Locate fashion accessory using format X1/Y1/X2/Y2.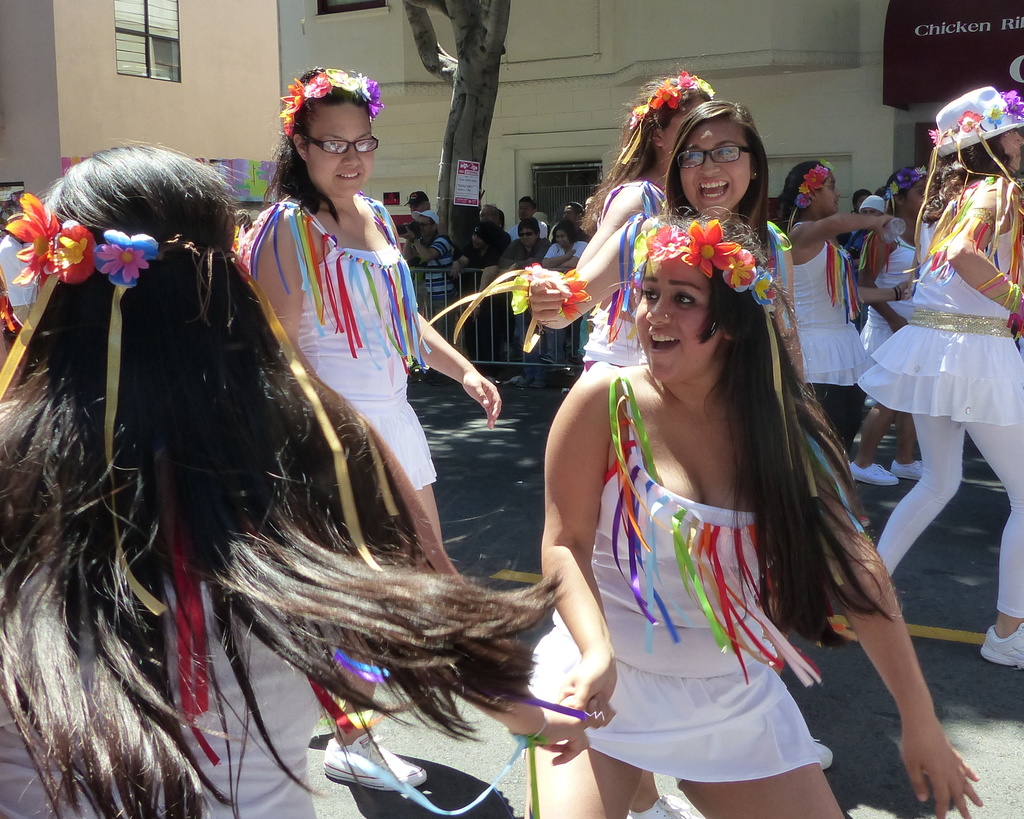
793/157/838/207.
